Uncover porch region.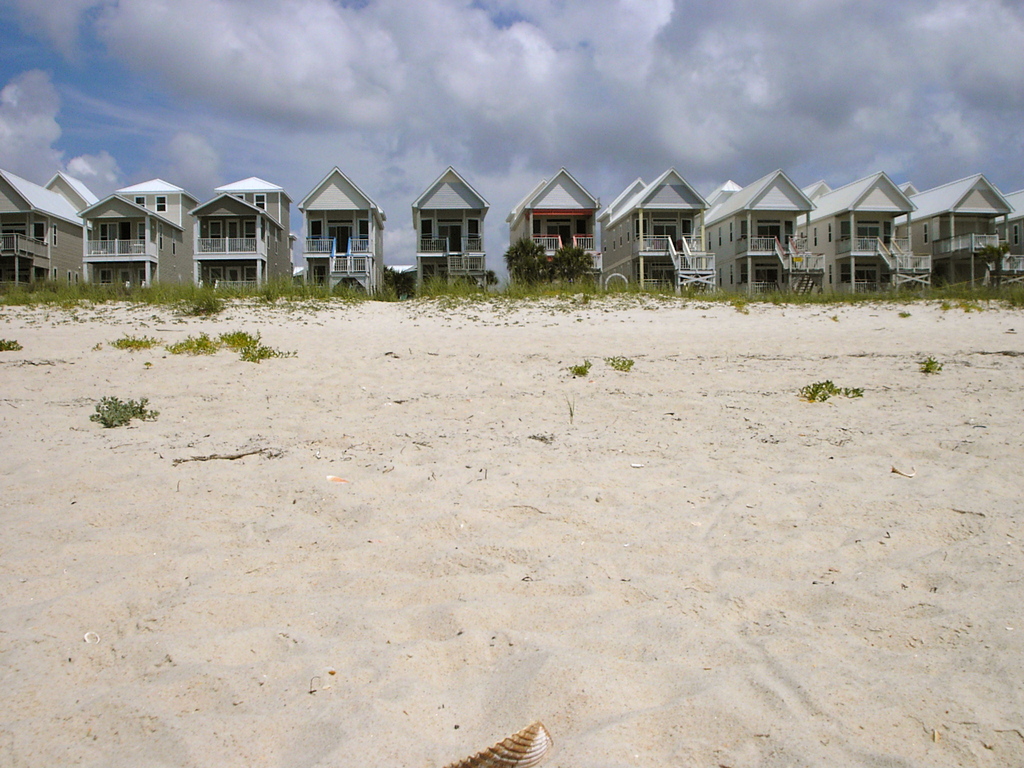
Uncovered: BBox(639, 280, 676, 290).
